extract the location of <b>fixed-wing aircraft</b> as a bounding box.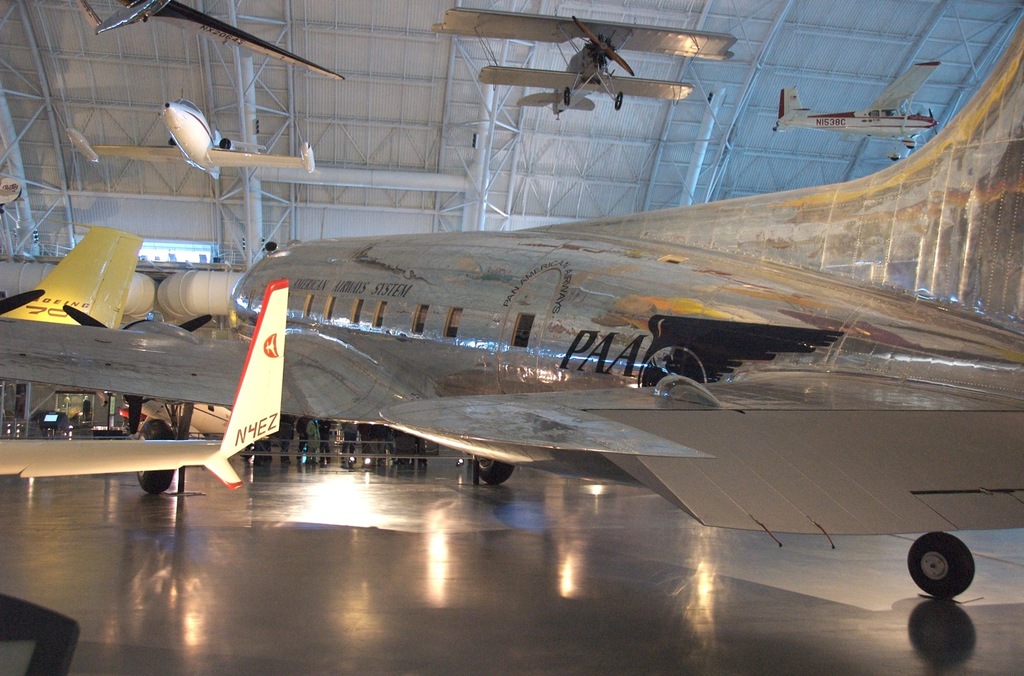
97,0,346,84.
